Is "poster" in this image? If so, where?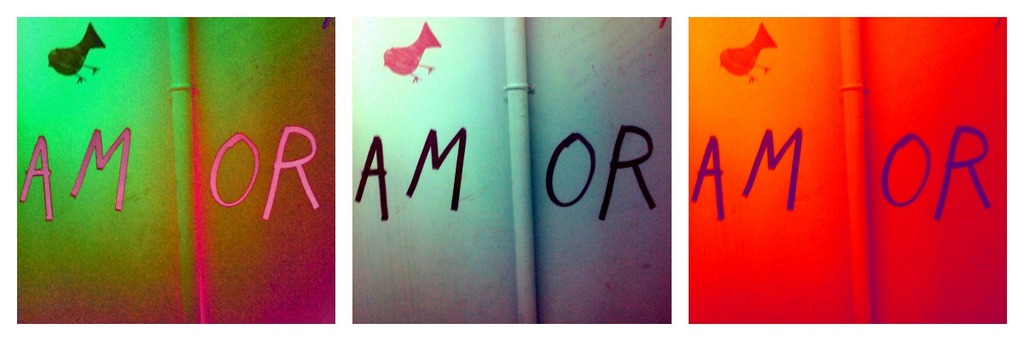
Yes, at [left=11, top=18, right=337, bottom=325].
